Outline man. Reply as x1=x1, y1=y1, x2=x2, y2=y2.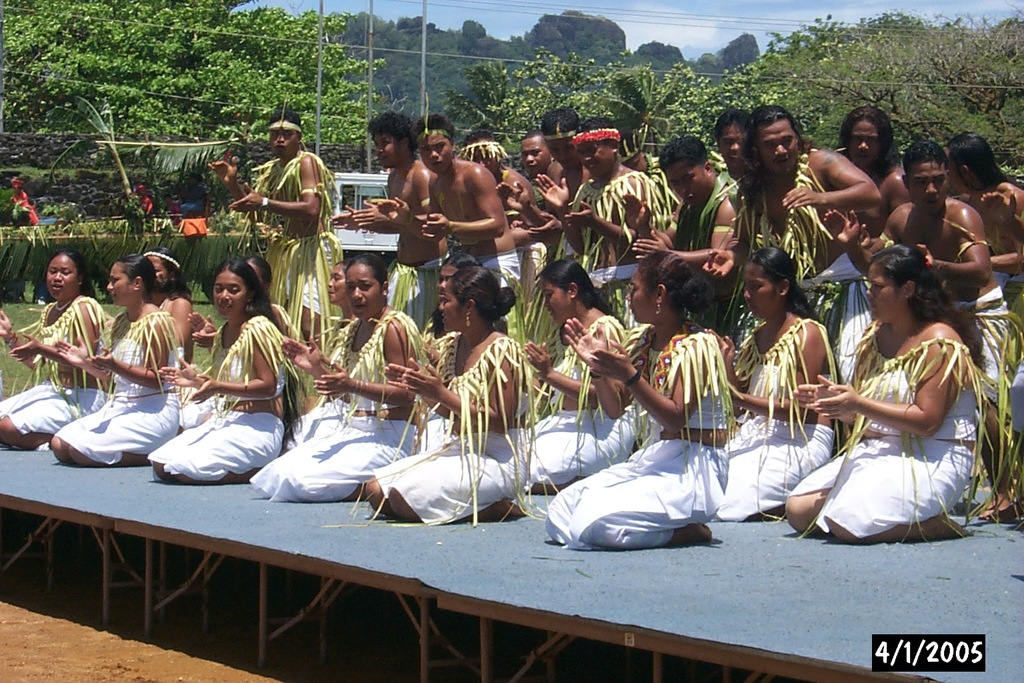
x1=208, y1=112, x2=341, y2=350.
